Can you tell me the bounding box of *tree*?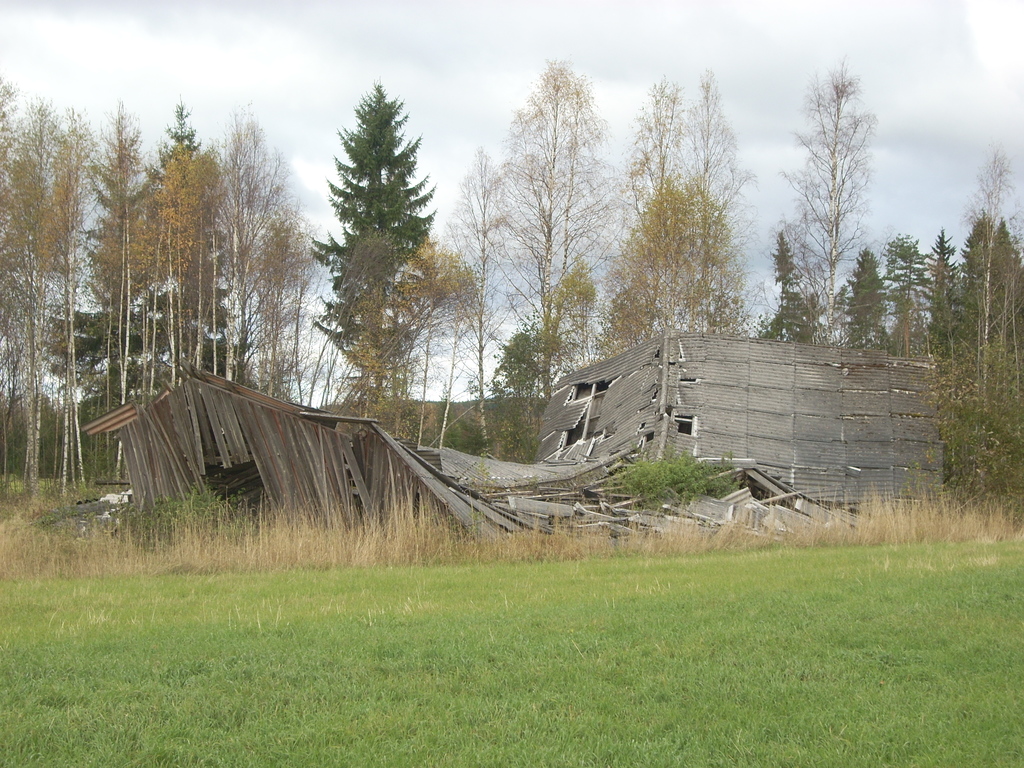
Rect(438, 49, 629, 413).
